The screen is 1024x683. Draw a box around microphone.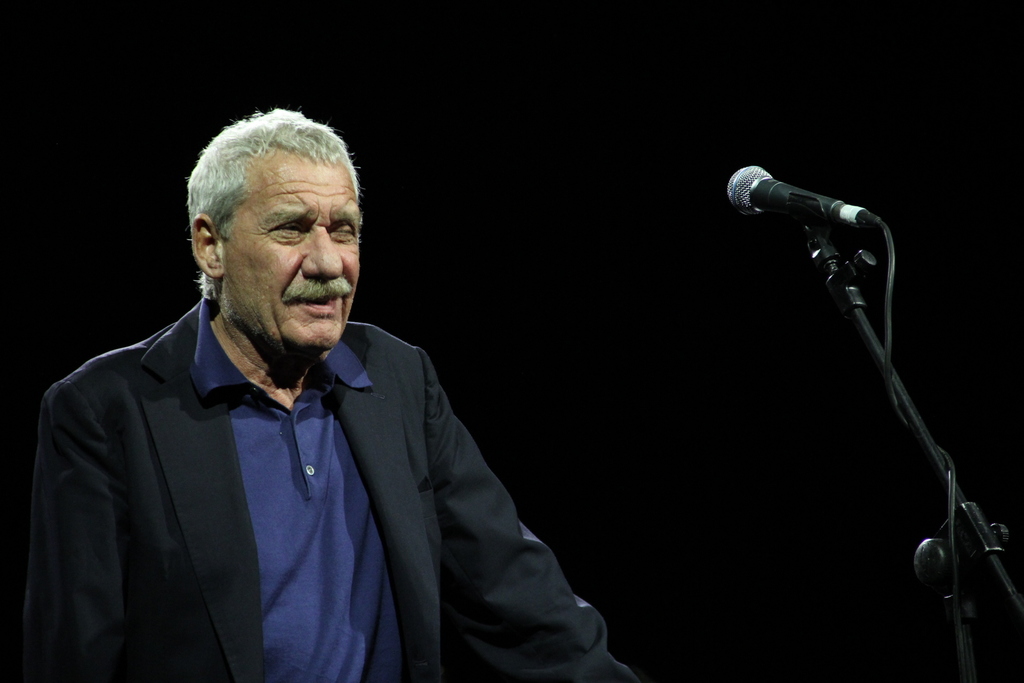
[725,162,877,224].
